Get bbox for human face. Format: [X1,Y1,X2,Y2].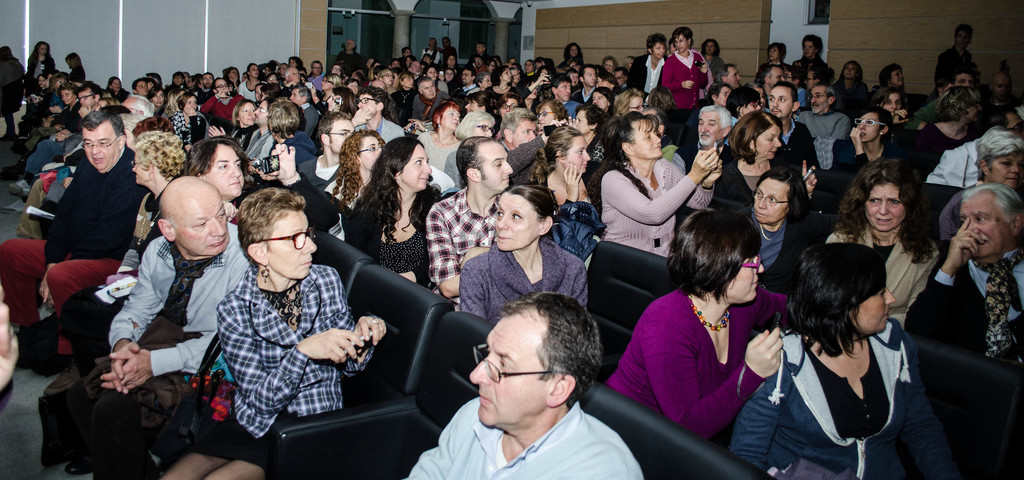
[653,40,664,57].
